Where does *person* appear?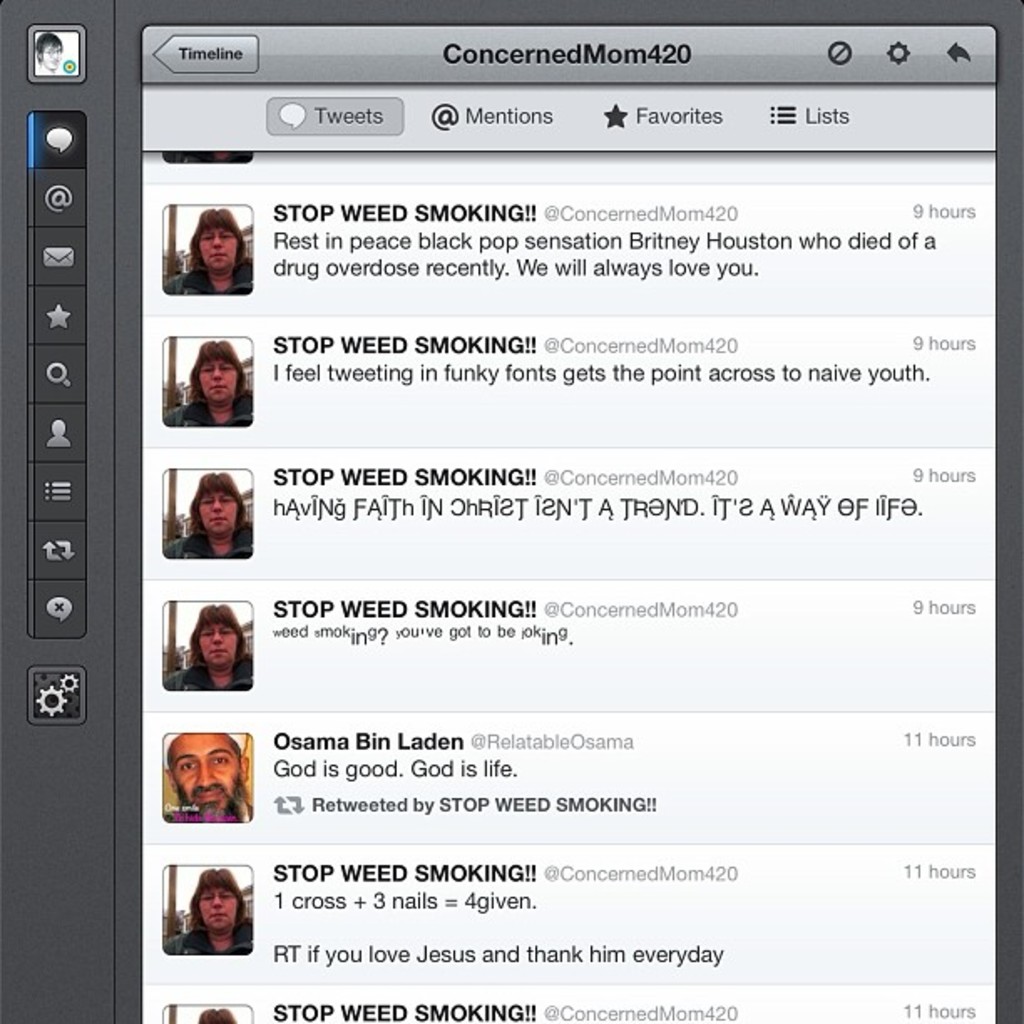
Appears at <bbox>159, 597, 258, 691</bbox>.
